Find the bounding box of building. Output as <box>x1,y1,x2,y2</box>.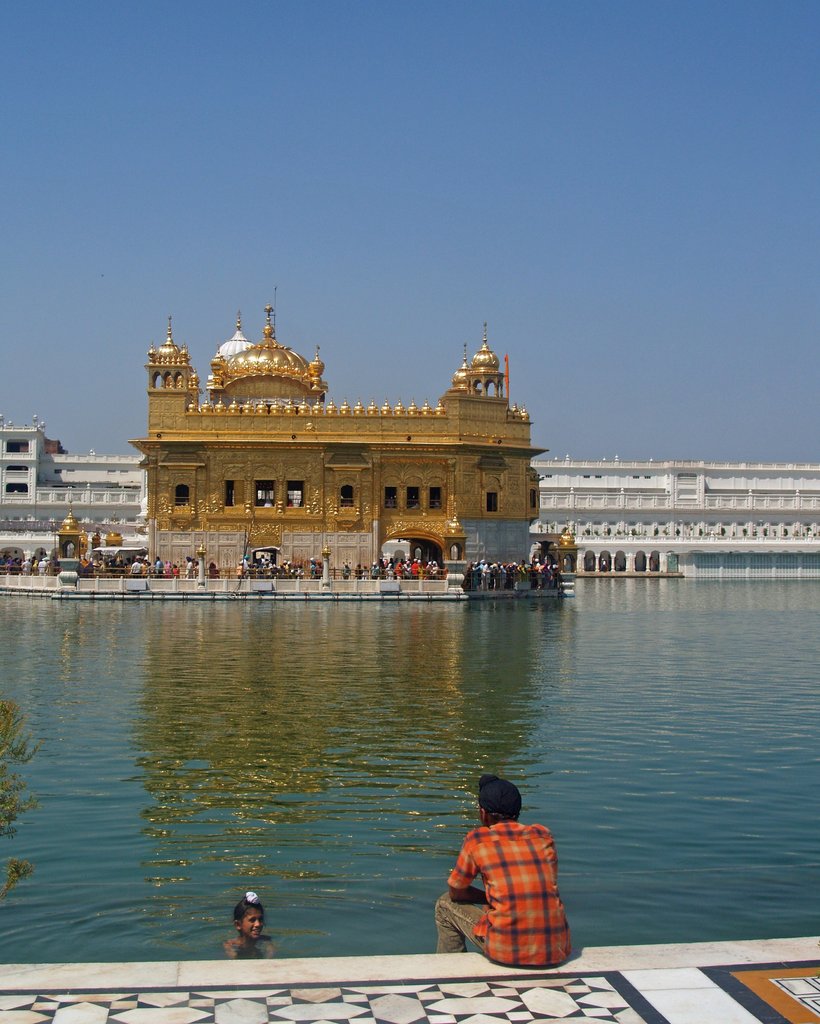
<box>535,454,819,573</box>.
